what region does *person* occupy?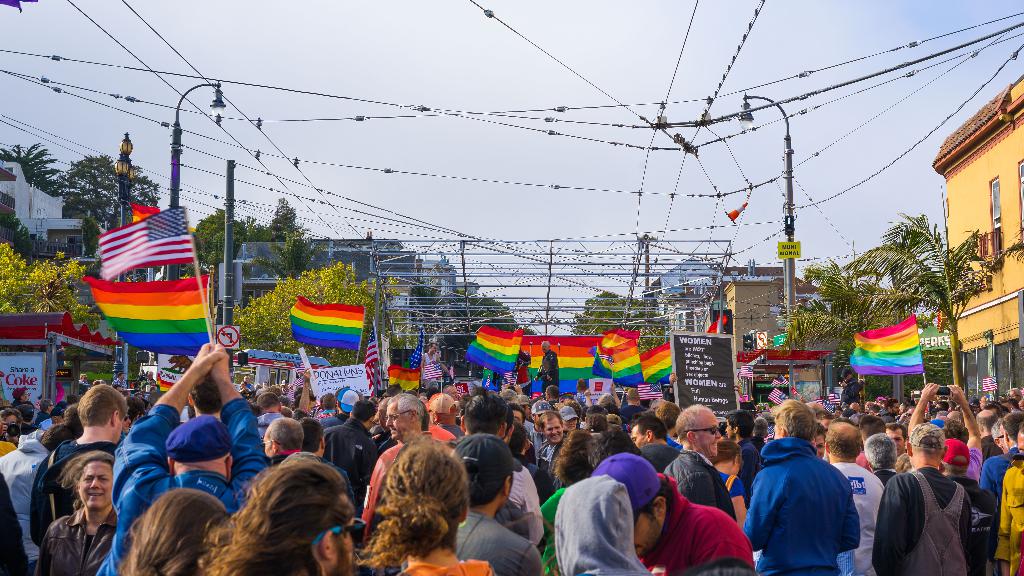
{"x1": 54, "y1": 379, "x2": 140, "y2": 503}.
